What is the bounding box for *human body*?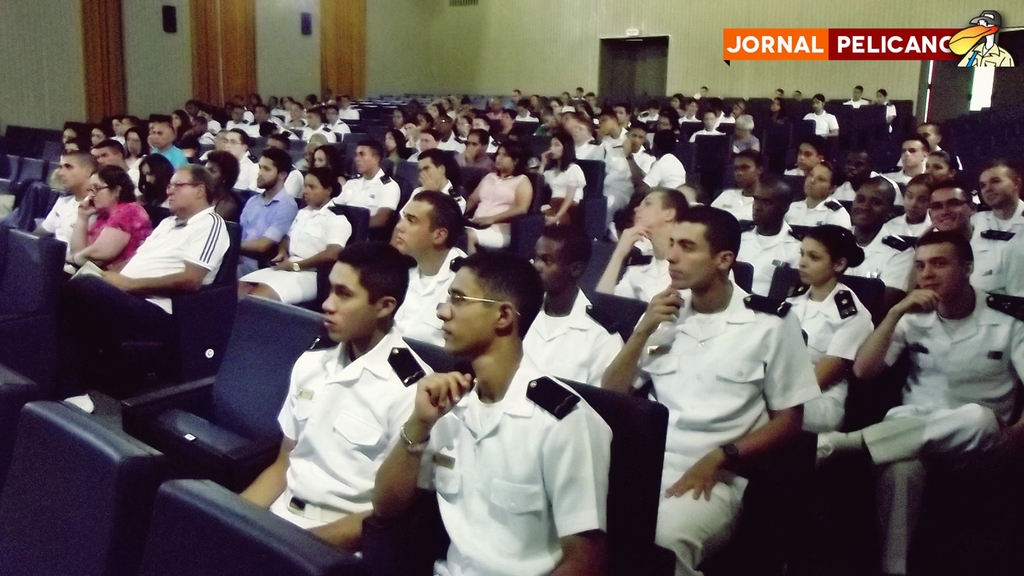
x1=964 y1=159 x2=1023 y2=303.
